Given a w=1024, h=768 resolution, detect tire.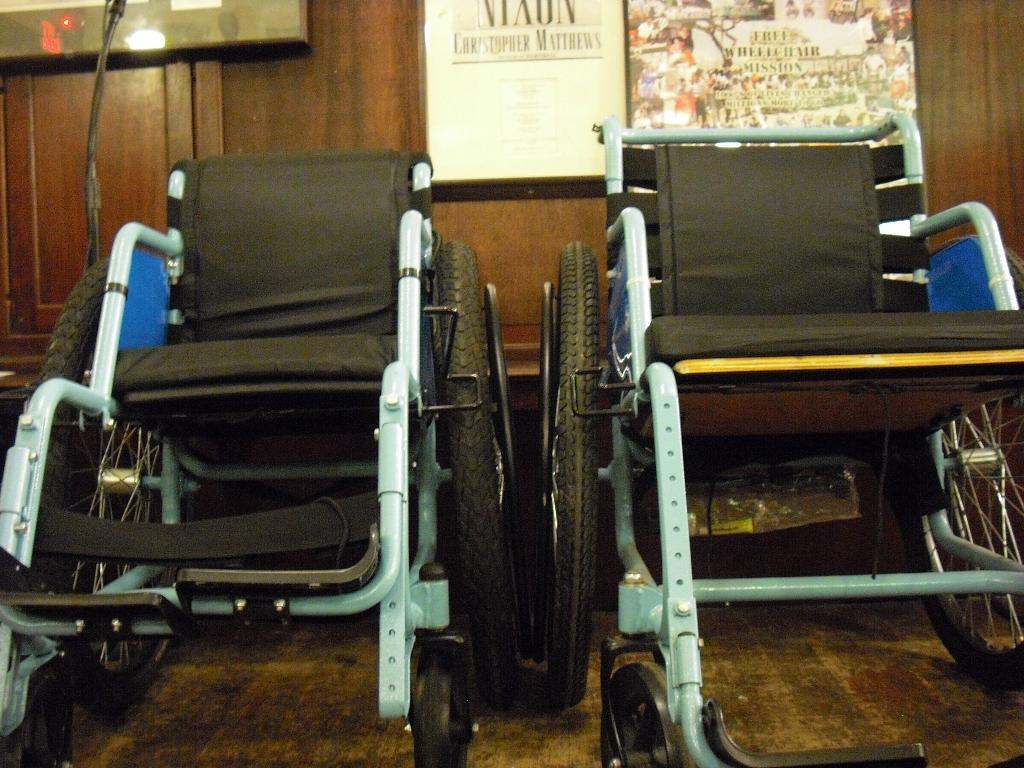
437, 239, 511, 709.
